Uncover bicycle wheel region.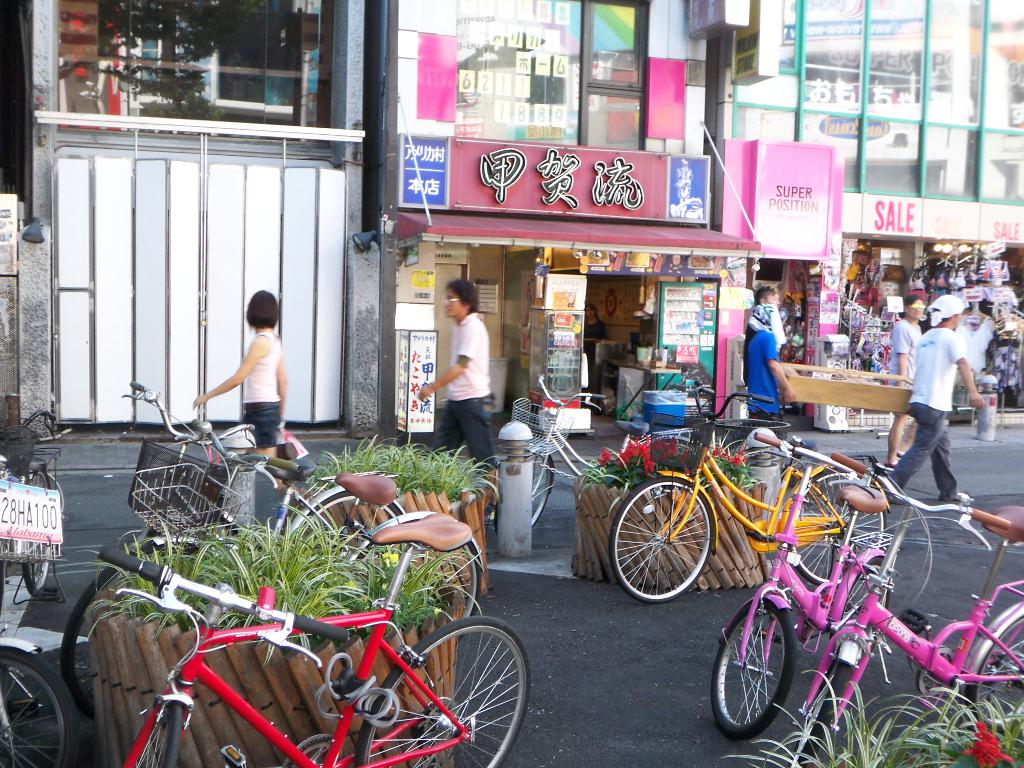
Uncovered: (x1=287, y1=490, x2=419, y2=558).
